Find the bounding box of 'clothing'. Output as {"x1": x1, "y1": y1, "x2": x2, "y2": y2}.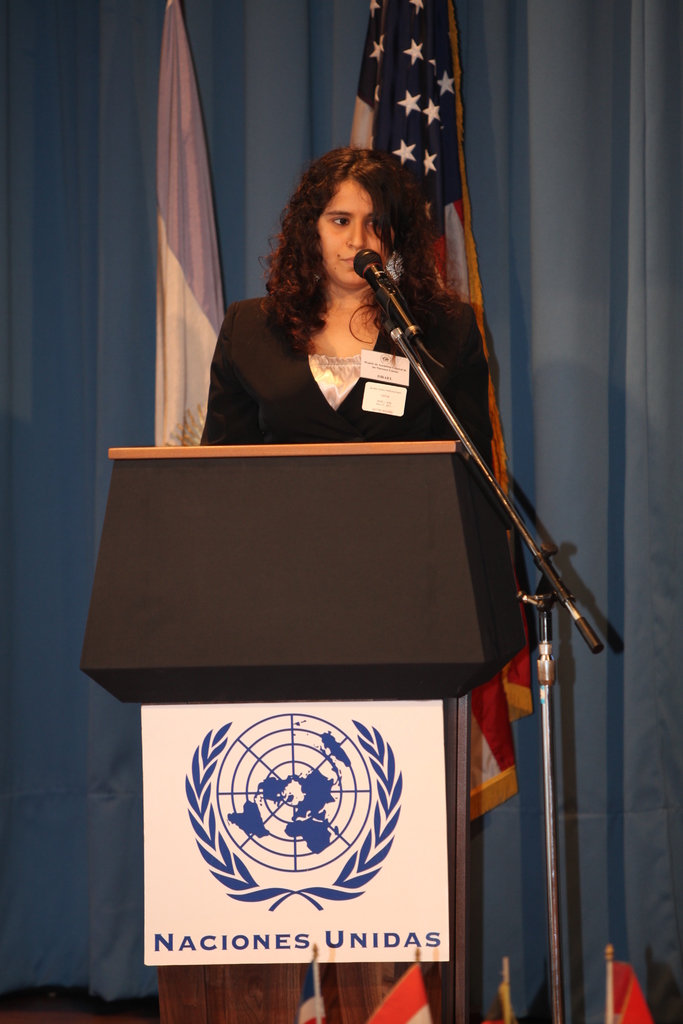
{"x1": 195, "y1": 278, "x2": 491, "y2": 444}.
